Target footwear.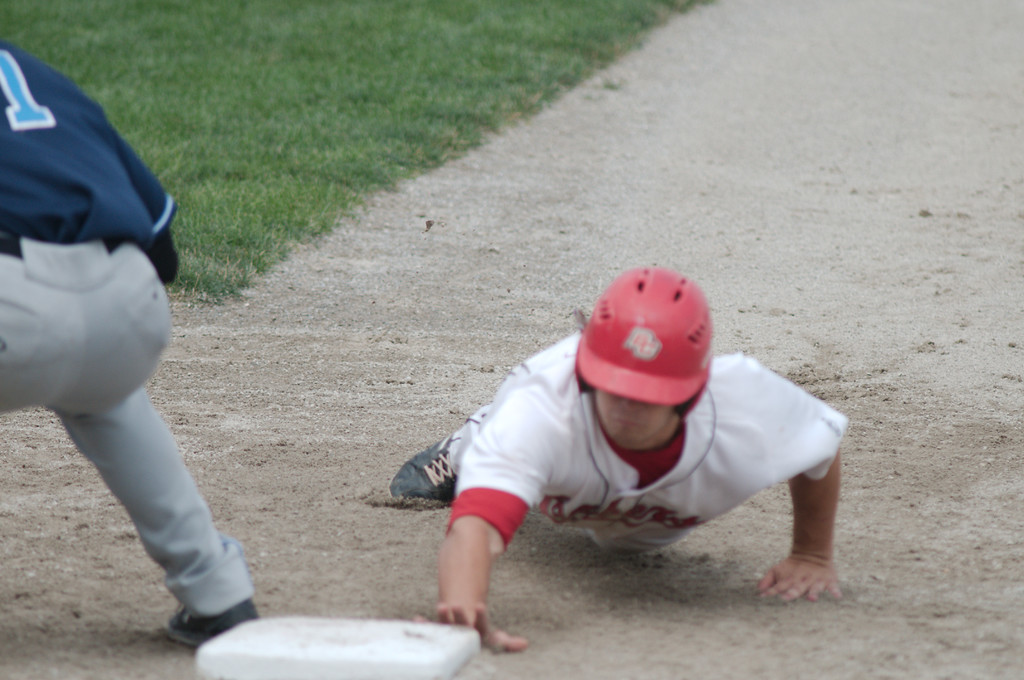
Target region: {"x1": 387, "y1": 439, "x2": 457, "y2": 501}.
